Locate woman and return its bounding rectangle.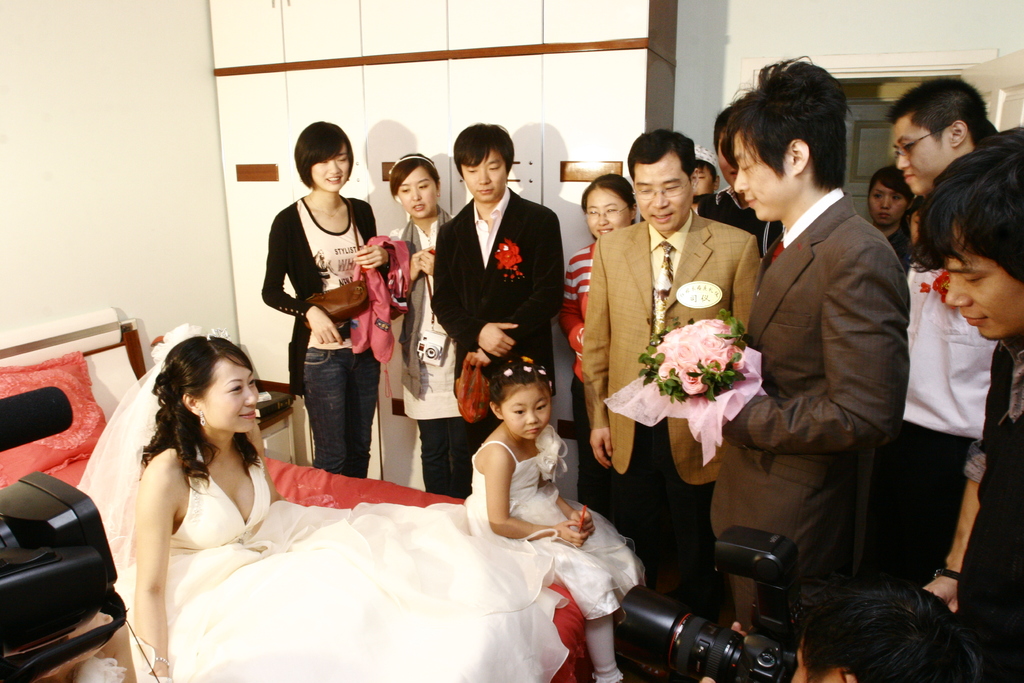
262, 128, 392, 503.
